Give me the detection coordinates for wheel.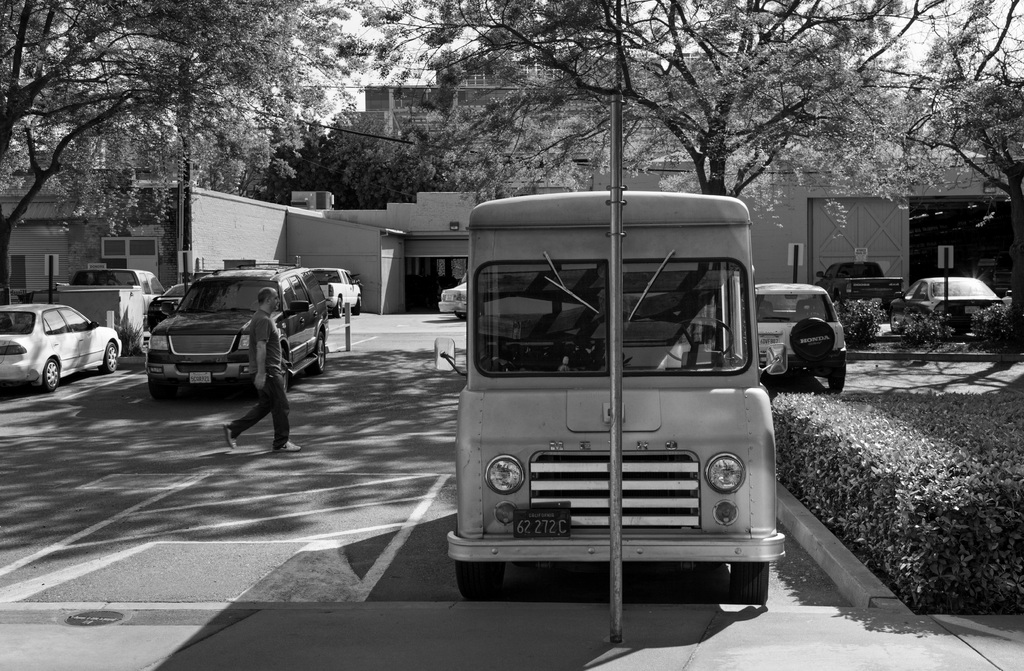
(731, 561, 772, 603).
